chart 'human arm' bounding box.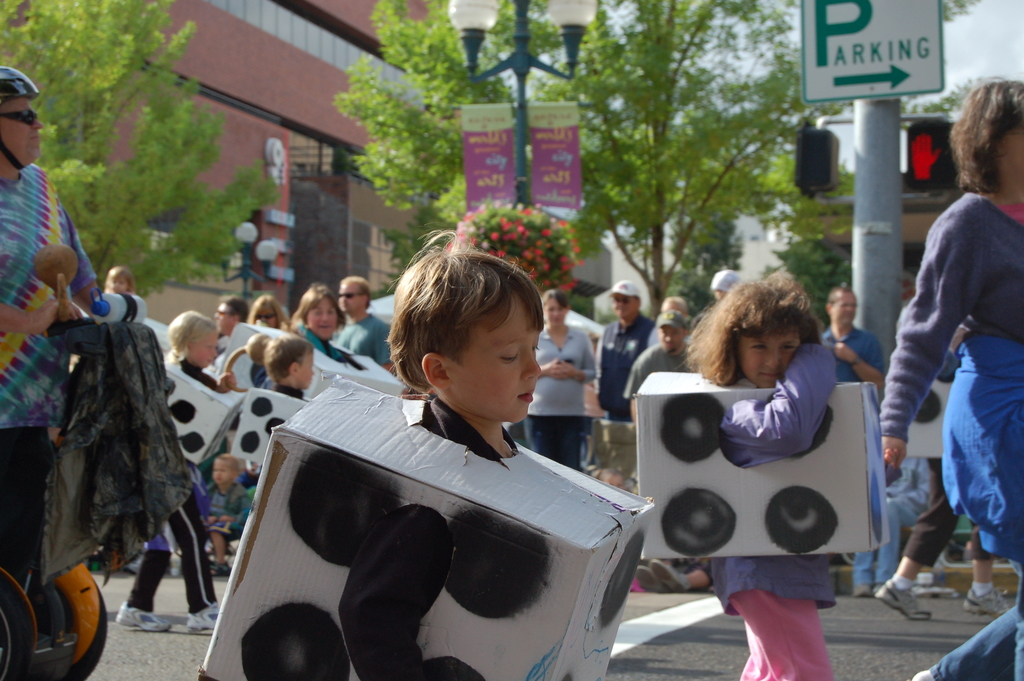
Charted: 723:336:836:452.
